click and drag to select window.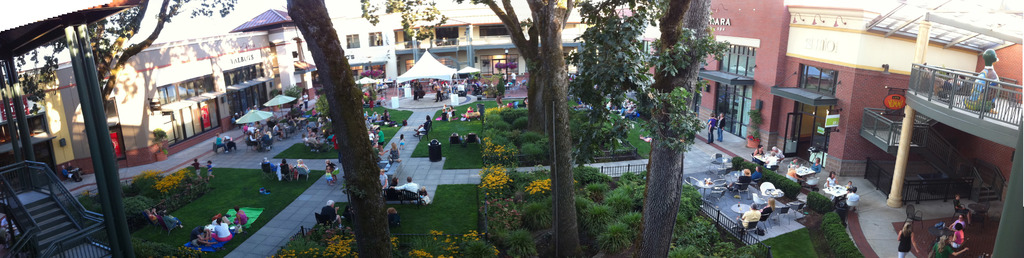
Selection: (369,65,385,73).
